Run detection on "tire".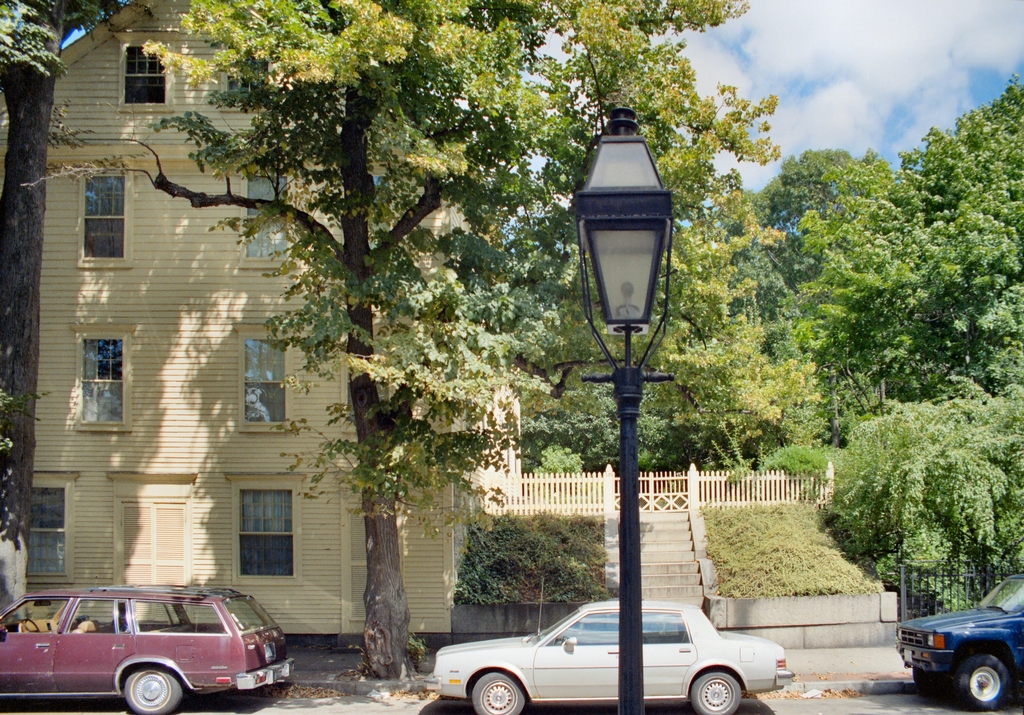
Result: Rect(470, 671, 525, 714).
